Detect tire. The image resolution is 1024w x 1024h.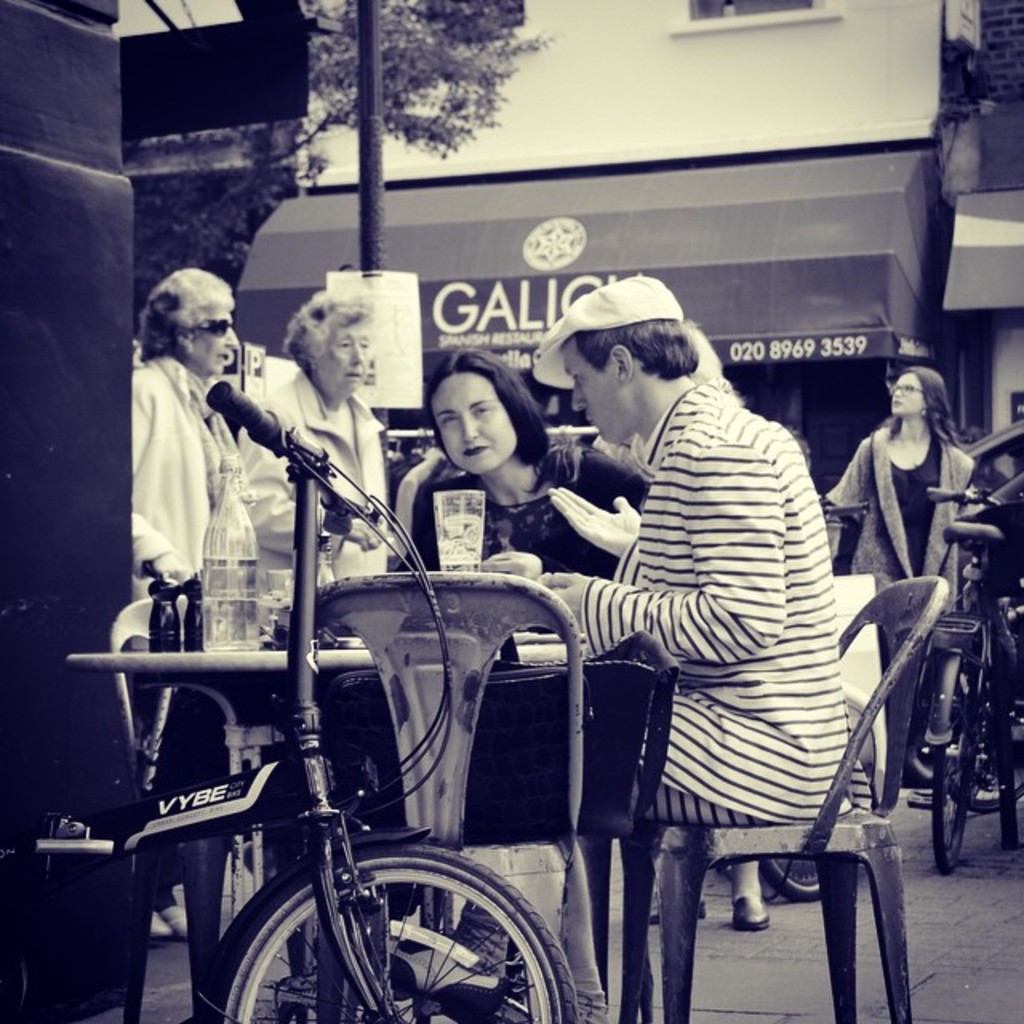
<box>950,771,1022,814</box>.
